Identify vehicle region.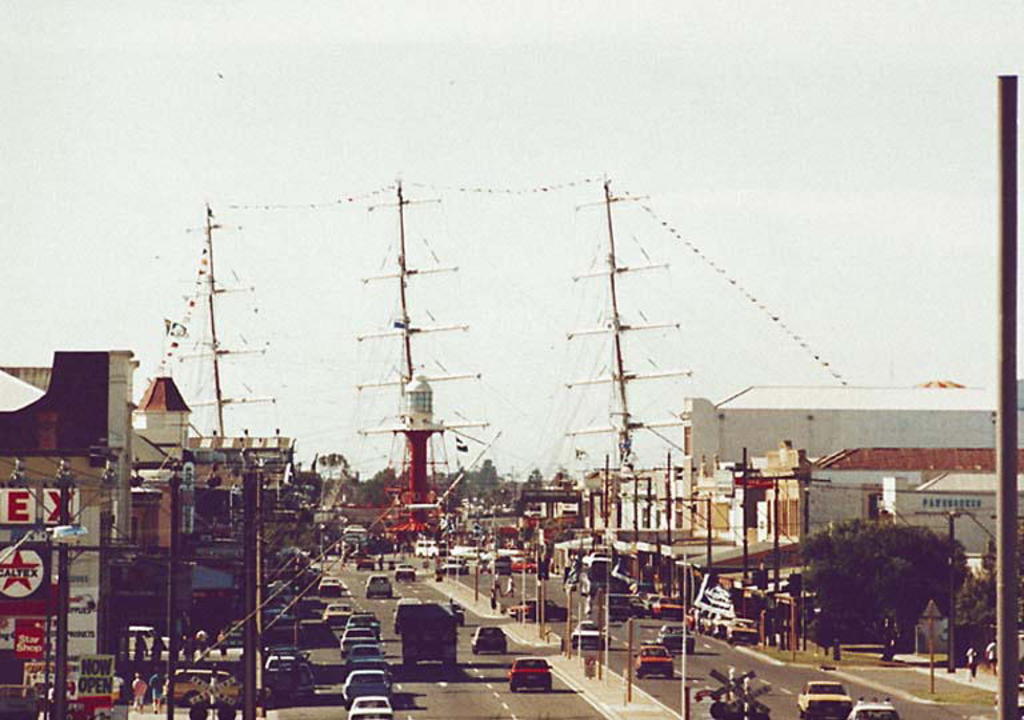
Region: bbox=[315, 569, 340, 593].
